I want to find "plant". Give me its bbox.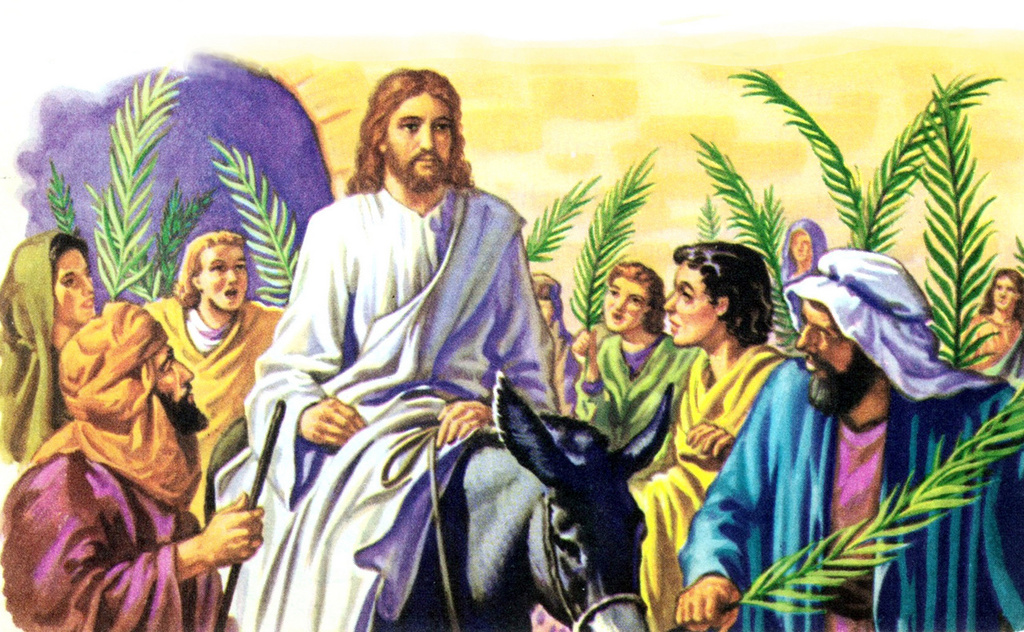
(92, 46, 190, 342).
